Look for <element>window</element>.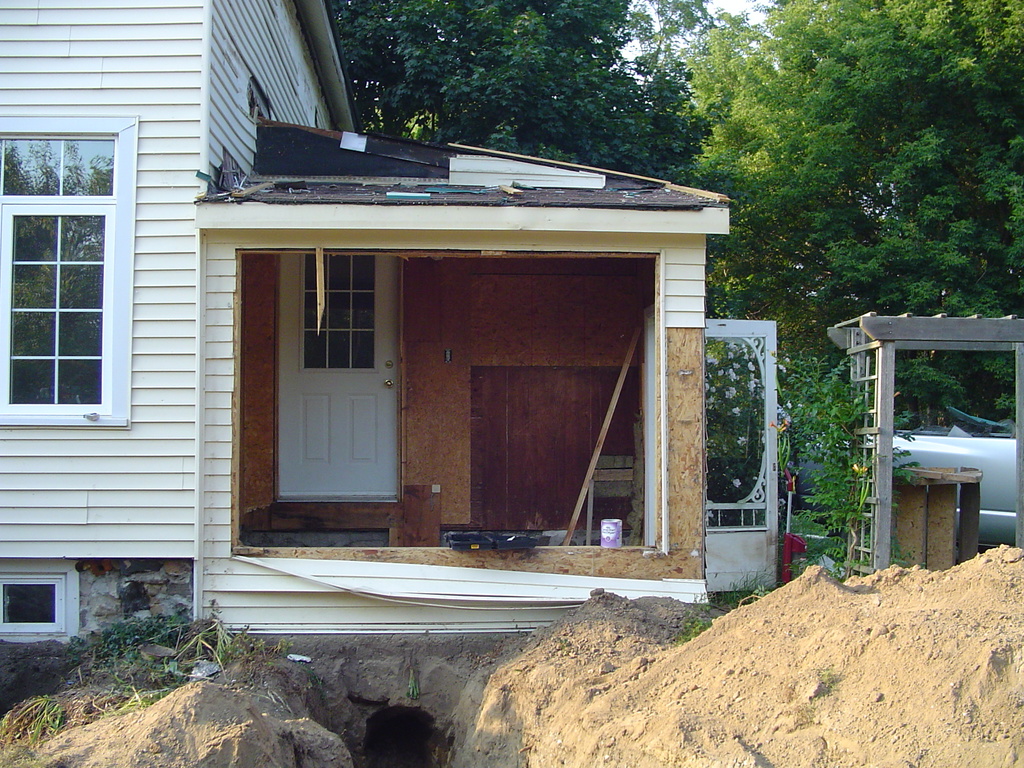
Found: region(0, 115, 136, 429).
